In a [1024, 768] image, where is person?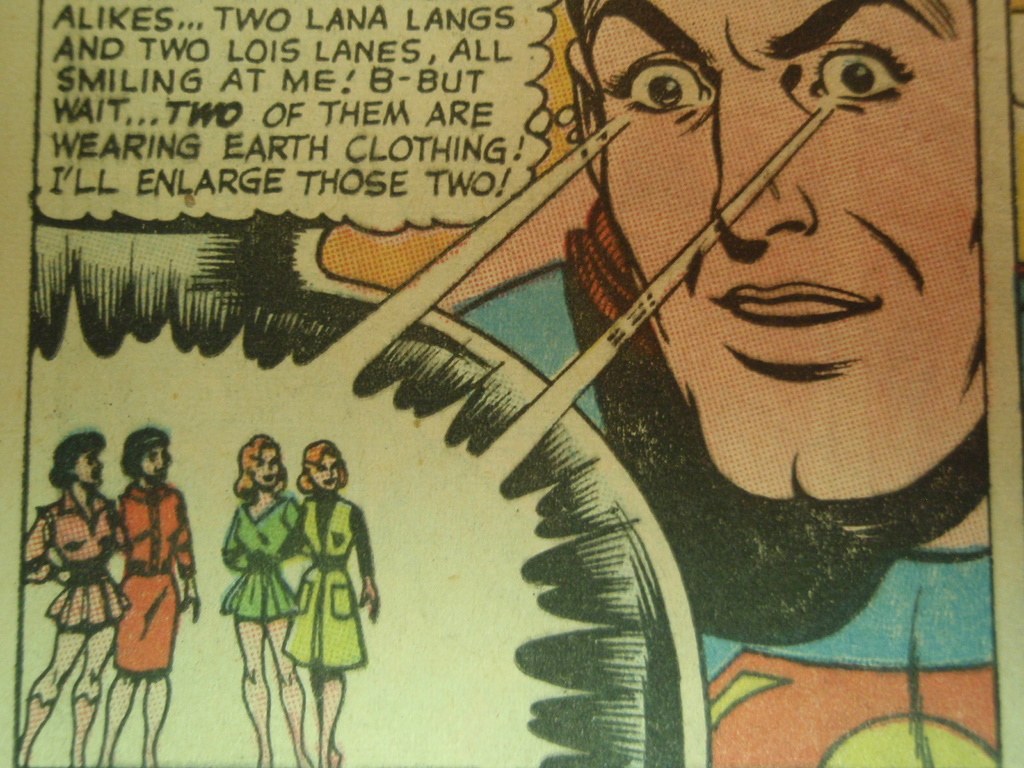
284, 435, 375, 767.
